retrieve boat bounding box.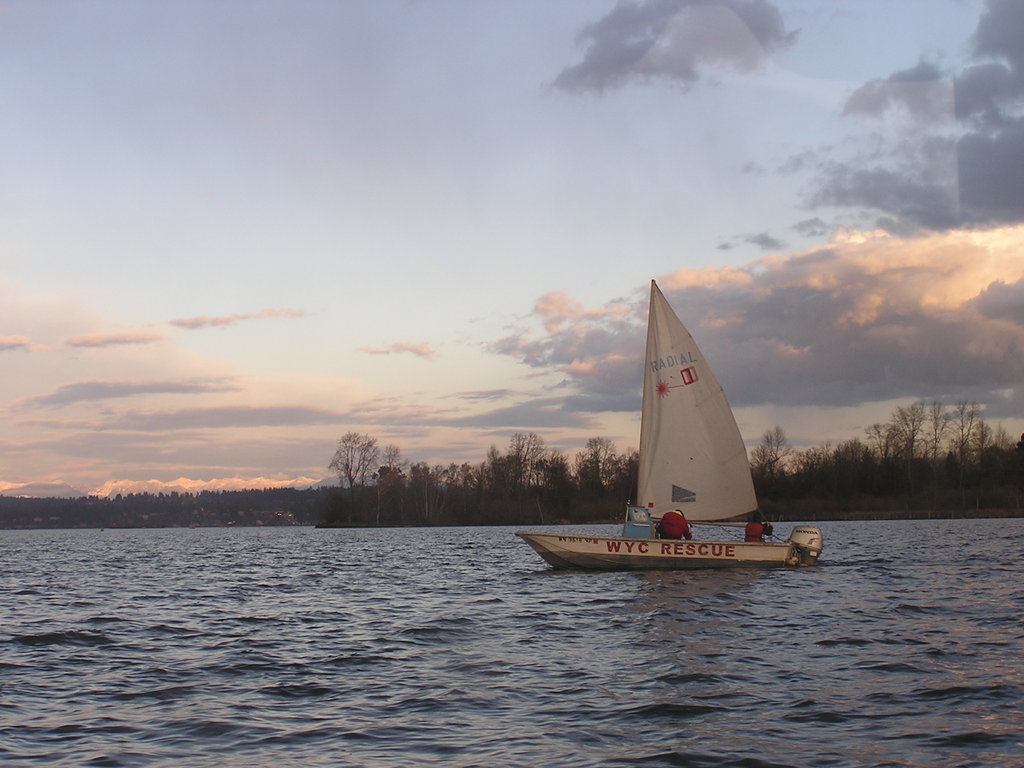
Bounding box: [left=512, top=282, right=818, bottom=580].
